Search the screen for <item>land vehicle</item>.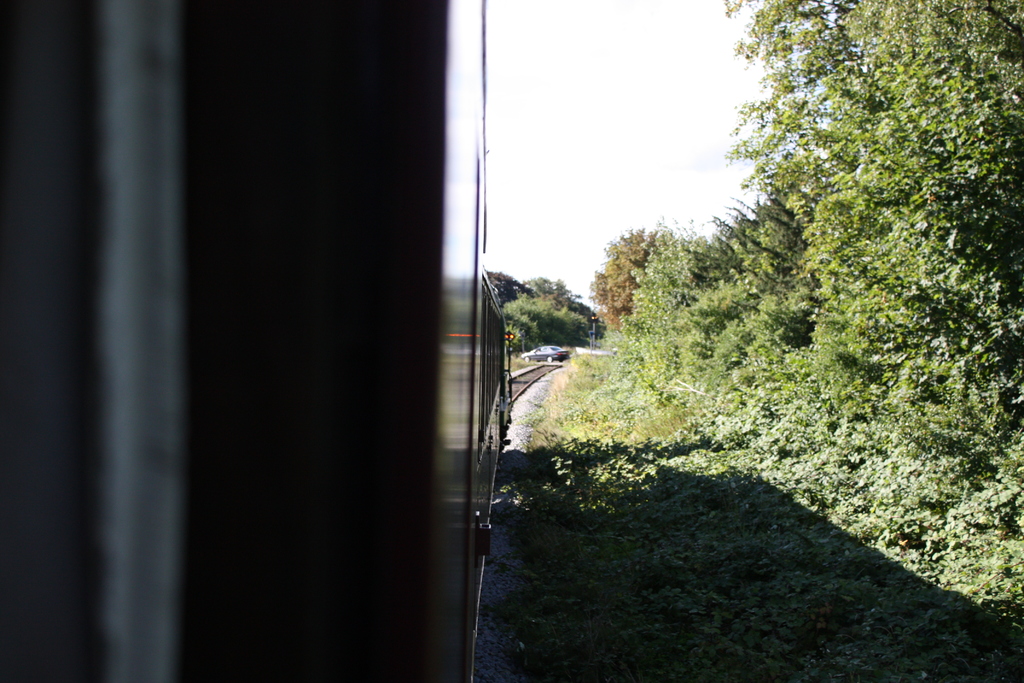
Found at bbox(0, 0, 515, 675).
